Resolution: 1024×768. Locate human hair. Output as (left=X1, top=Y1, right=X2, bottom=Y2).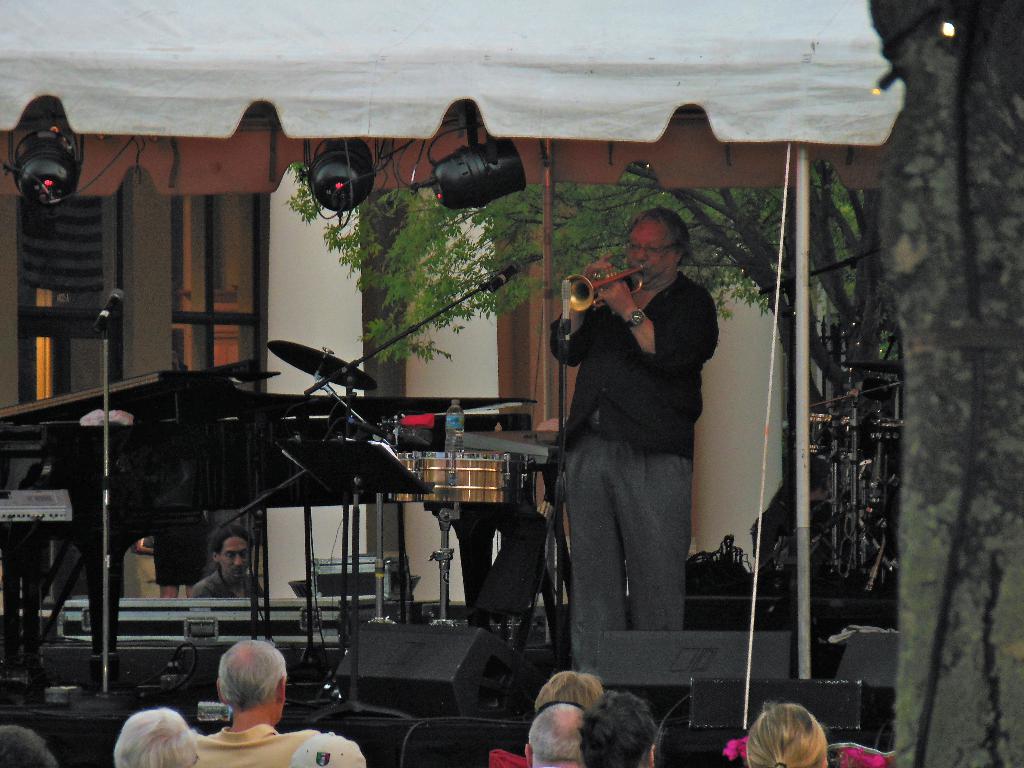
(left=530, top=698, right=588, bottom=767).
